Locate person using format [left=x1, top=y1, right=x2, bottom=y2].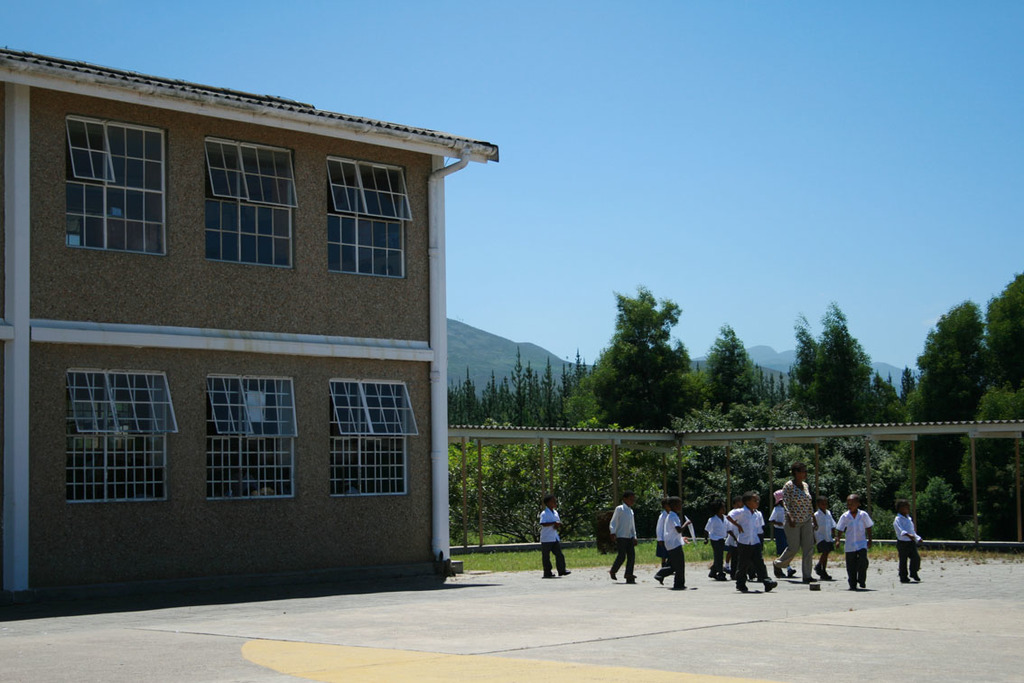
[left=704, top=507, right=727, bottom=583].
